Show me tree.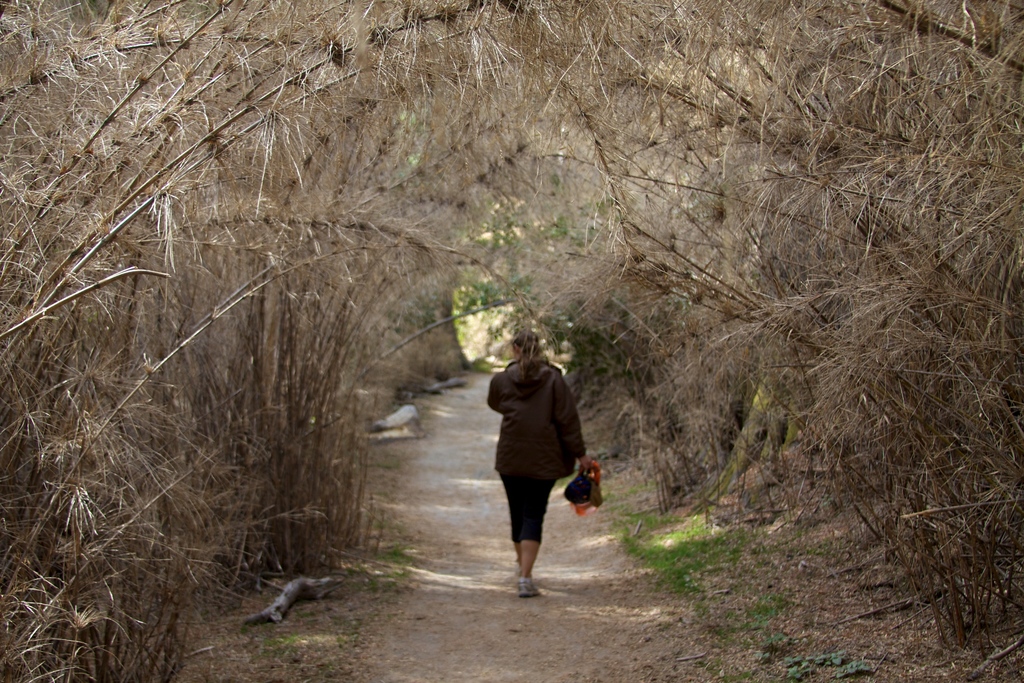
tree is here: {"x1": 548, "y1": 0, "x2": 1023, "y2": 682}.
